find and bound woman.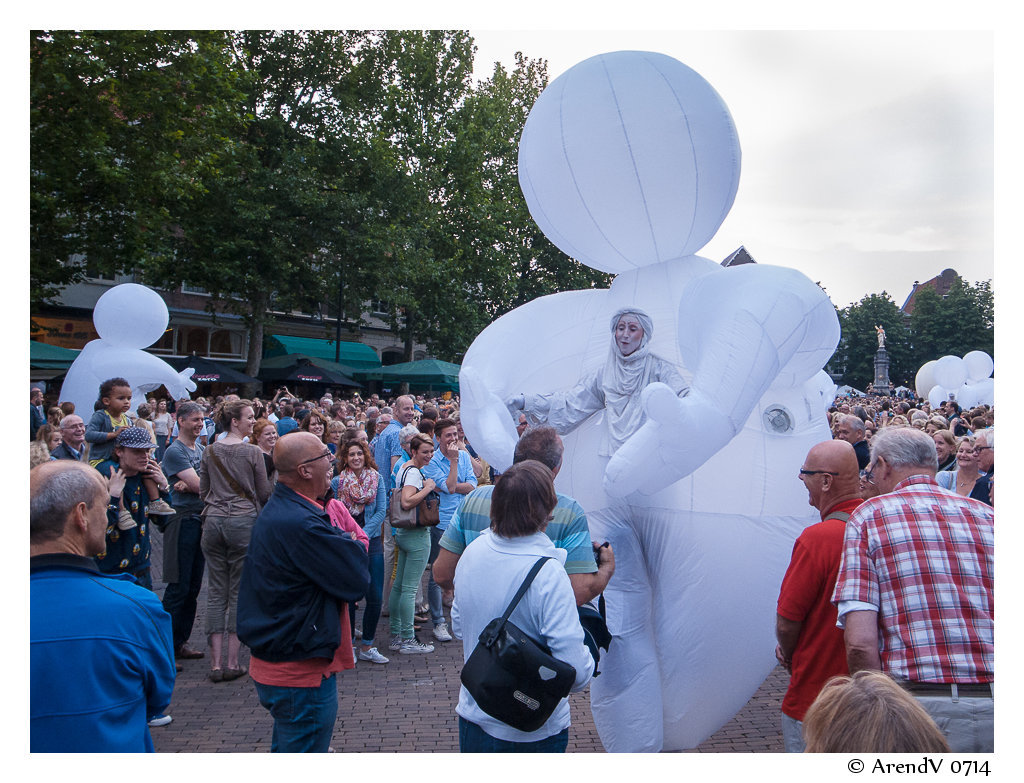
Bound: BBox(199, 404, 277, 679).
